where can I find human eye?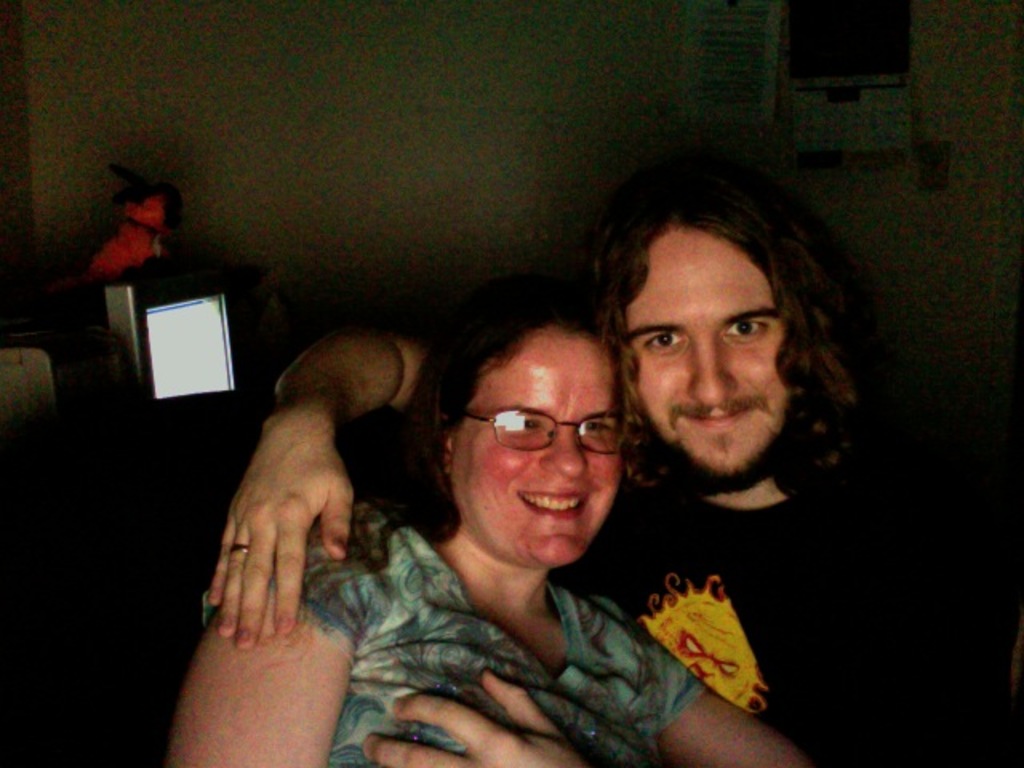
You can find it at rect(502, 413, 546, 432).
